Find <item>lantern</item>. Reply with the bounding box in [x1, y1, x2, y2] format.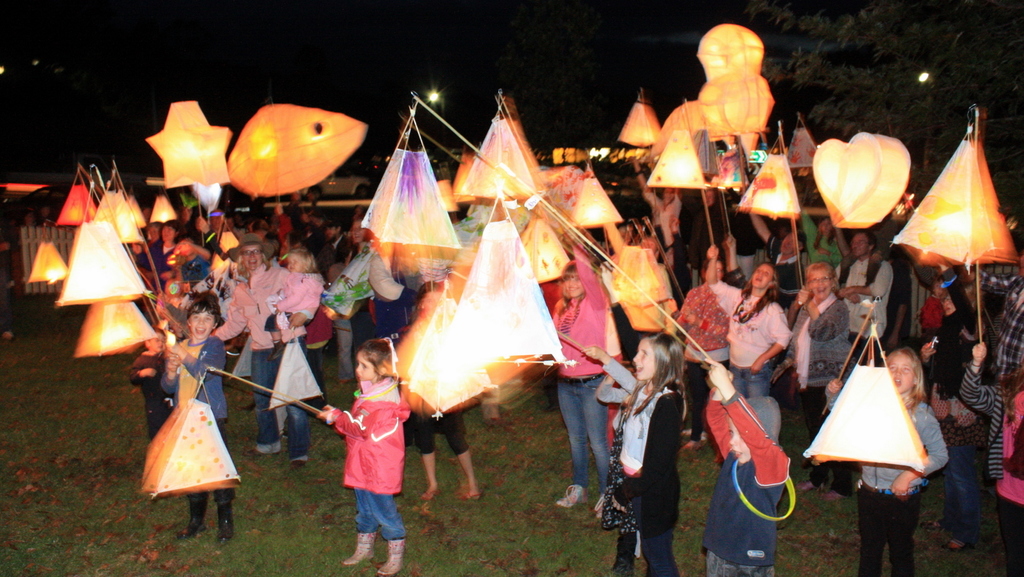
[147, 189, 175, 221].
